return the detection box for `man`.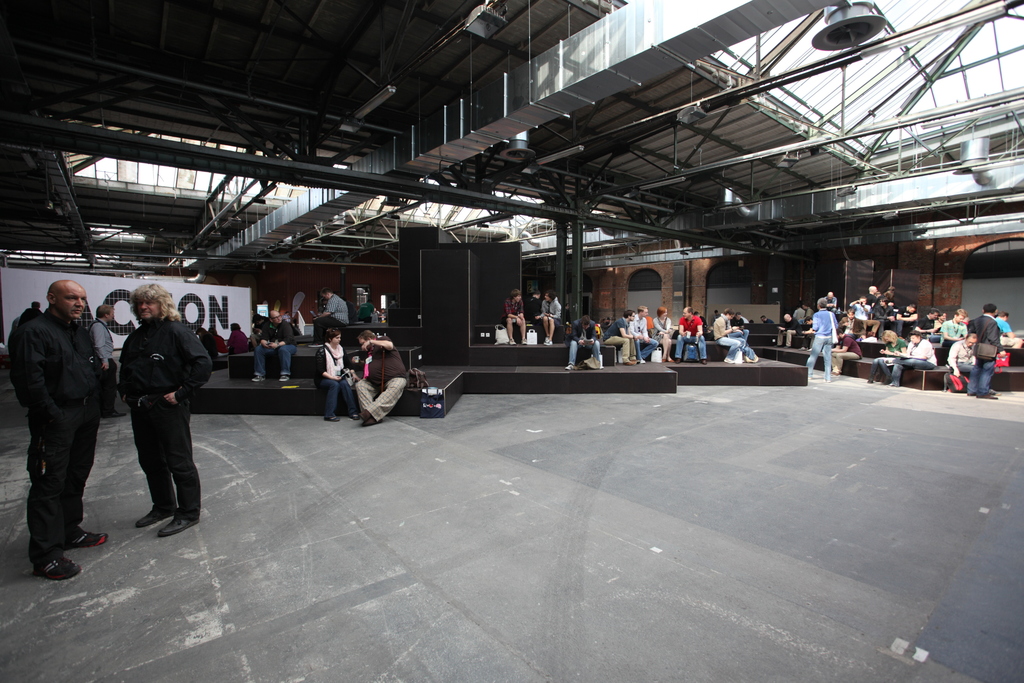
<region>712, 308, 742, 363</region>.
